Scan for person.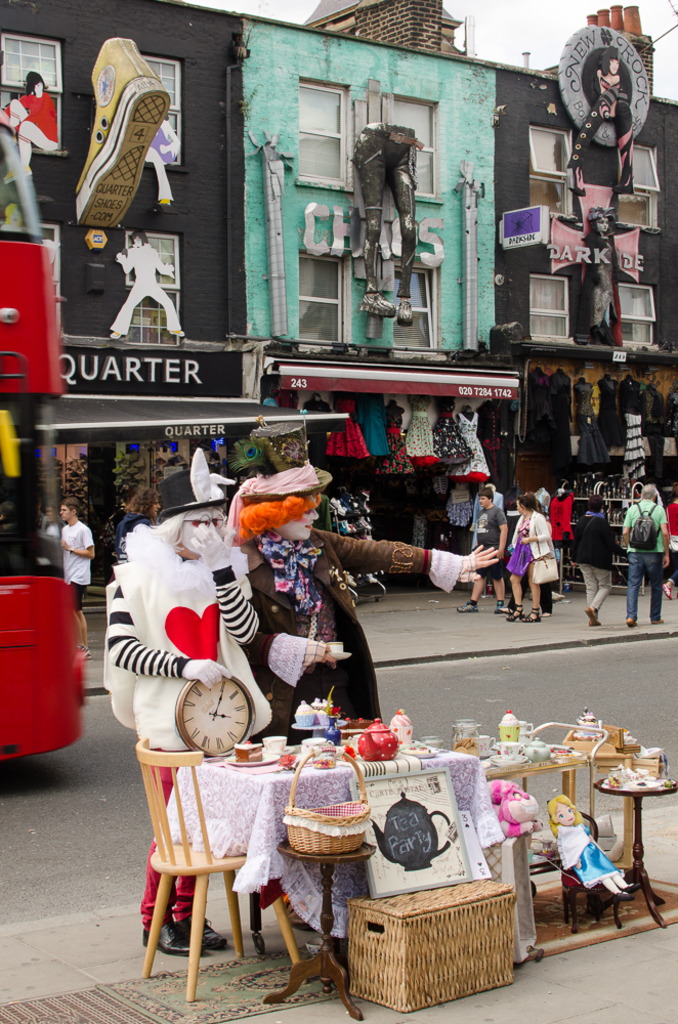
Scan result: rect(111, 486, 161, 581).
